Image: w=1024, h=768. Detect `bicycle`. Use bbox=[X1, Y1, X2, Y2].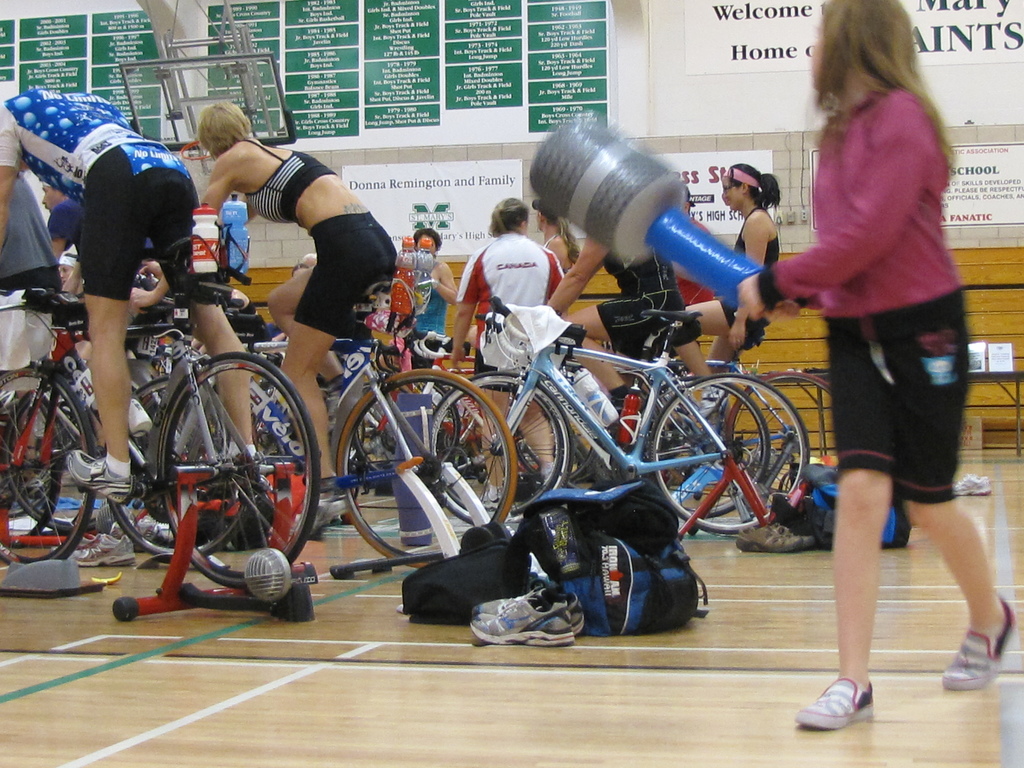
bbox=[159, 289, 527, 586].
